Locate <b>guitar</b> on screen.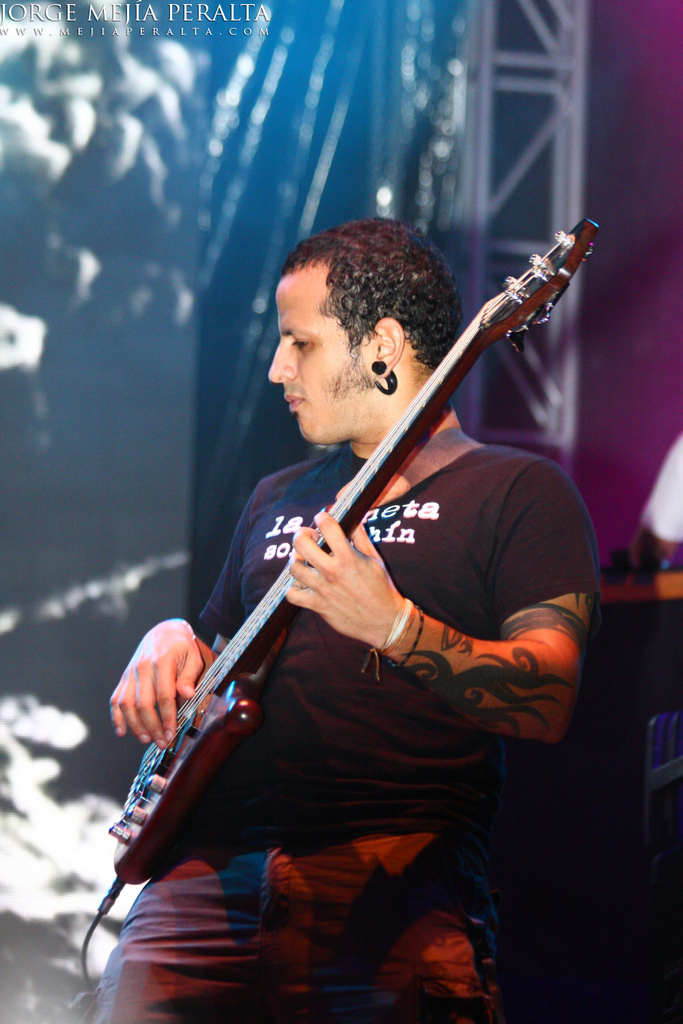
On screen at bbox(107, 214, 602, 883).
